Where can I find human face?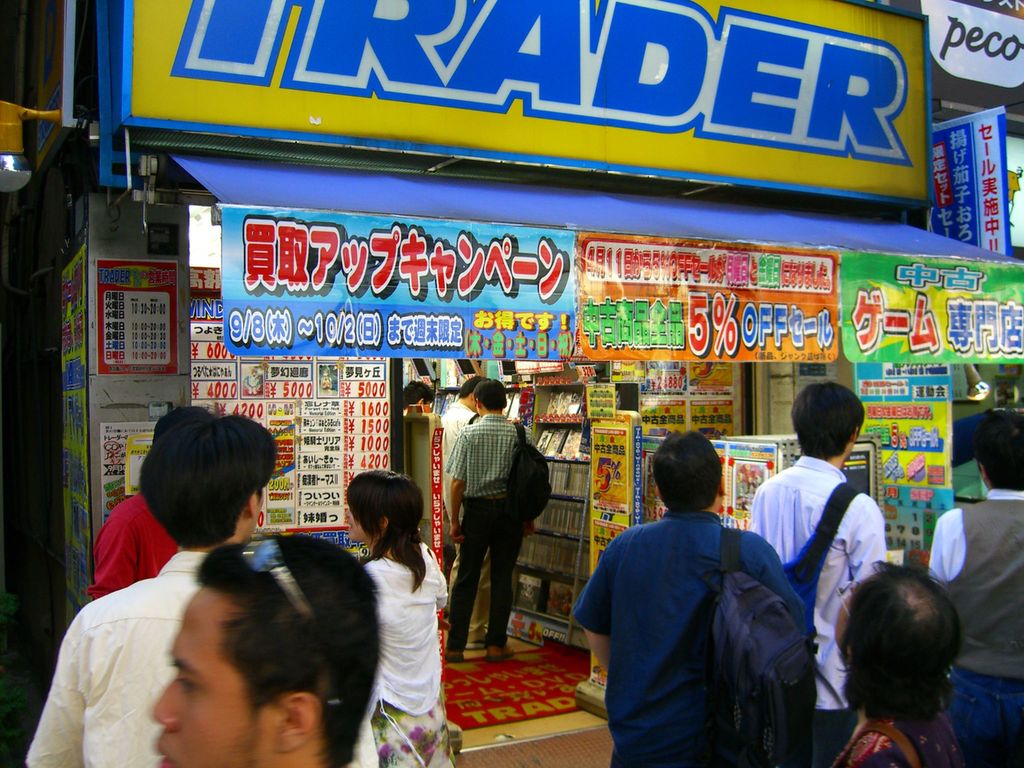
You can find it at x1=148 y1=586 x2=285 y2=767.
